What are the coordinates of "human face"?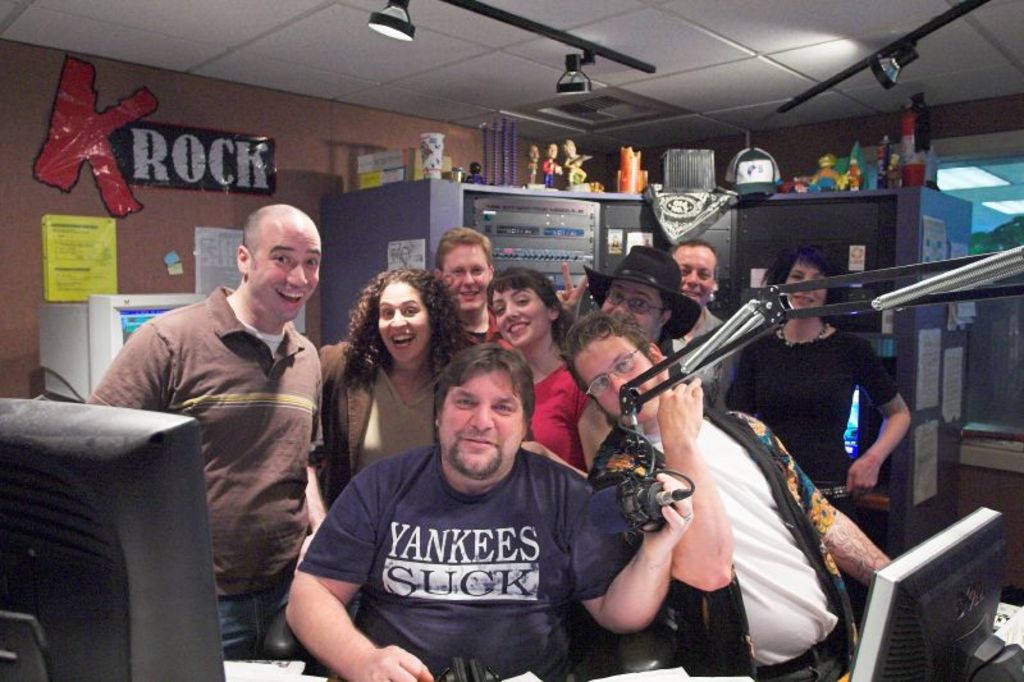
box(577, 334, 663, 421).
